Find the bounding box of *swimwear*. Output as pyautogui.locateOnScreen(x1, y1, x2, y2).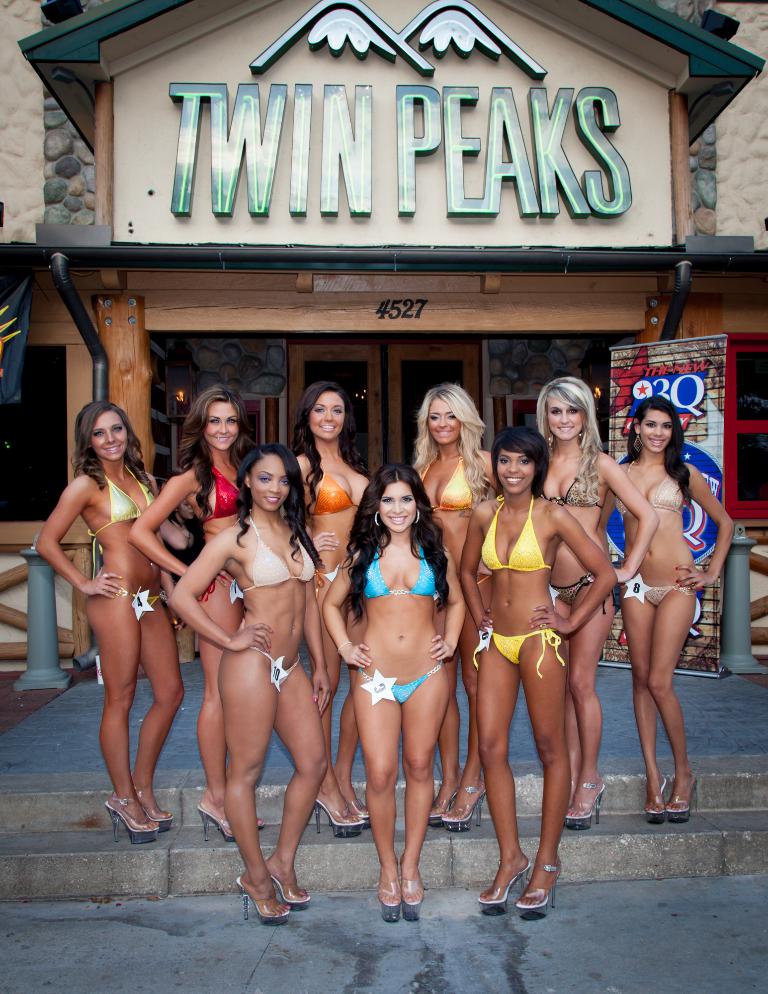
pyautogui.locateOnScreen(250, 645, 301, 687).
